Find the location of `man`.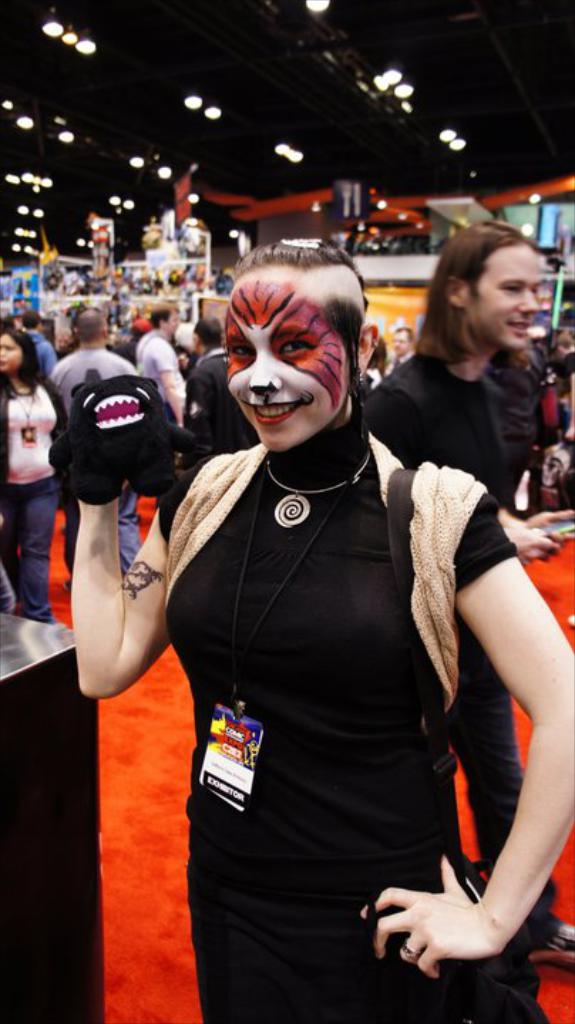
Location: bbox=(167, 306, 256, 475).
